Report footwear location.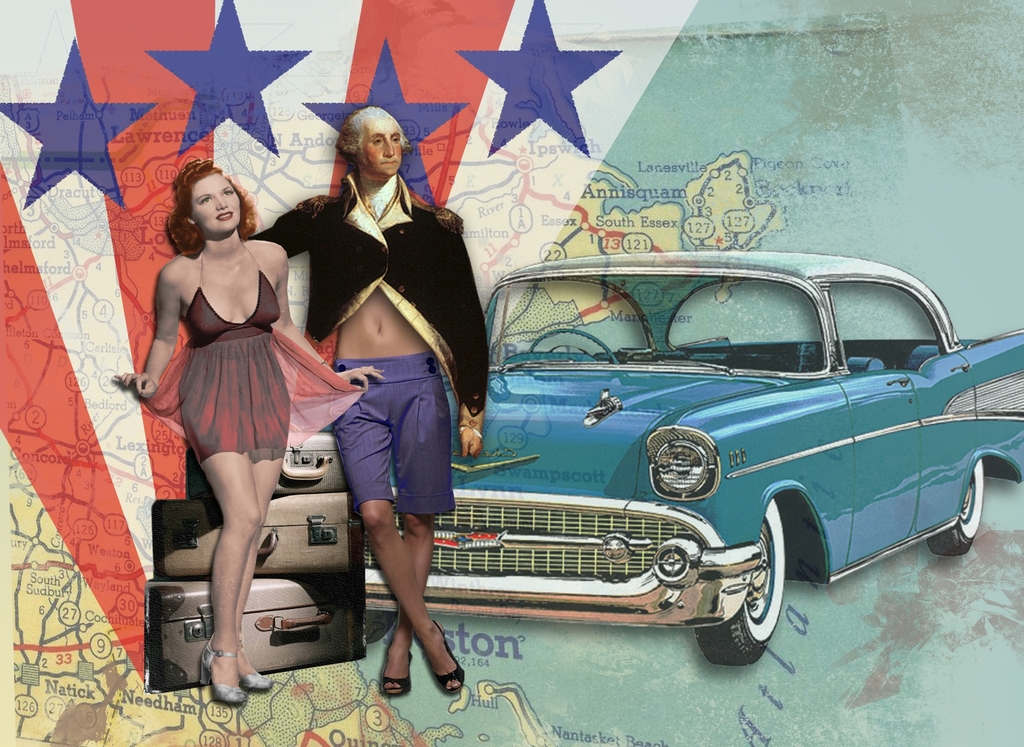
Report: 241, 645, 274, 694.
